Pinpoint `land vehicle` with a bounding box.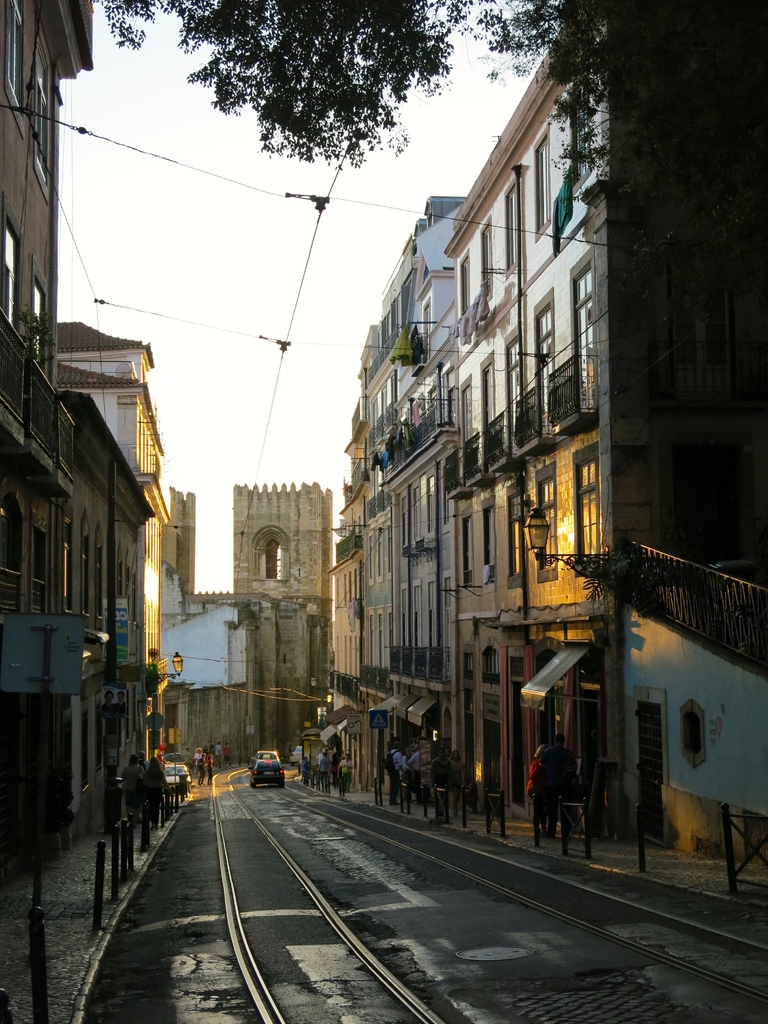
248,756,285,788.
